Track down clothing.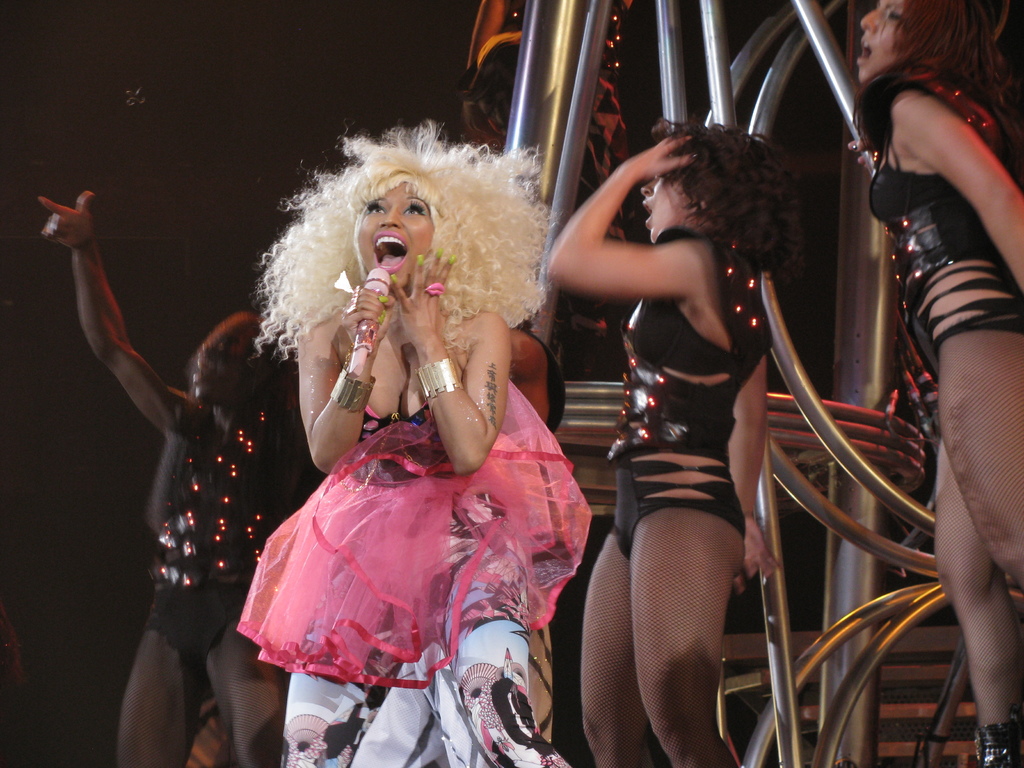
Tracked to l=607, t=227, r=757, b=561.
